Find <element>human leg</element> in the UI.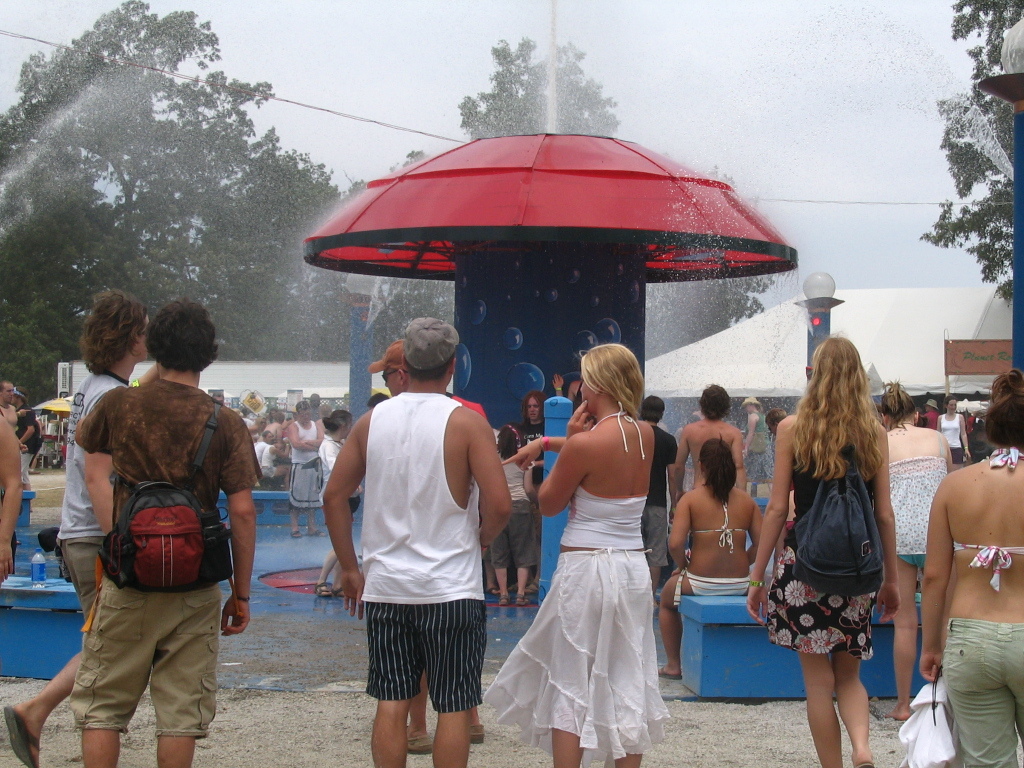
UI element at rect(547, 723, 583, 766).
